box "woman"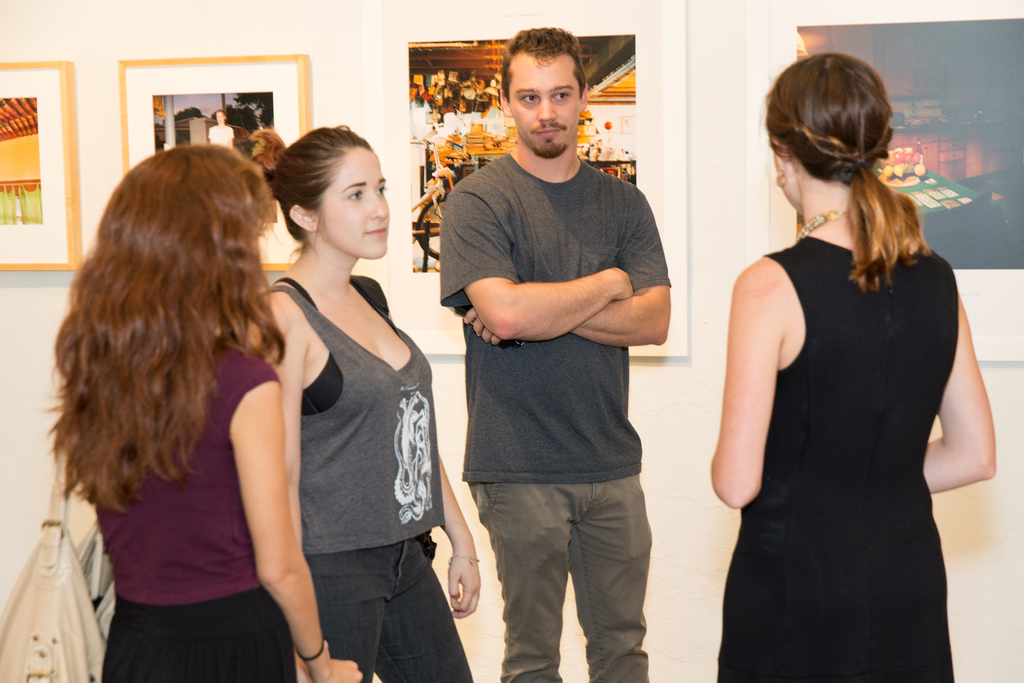
249,126,480,682
